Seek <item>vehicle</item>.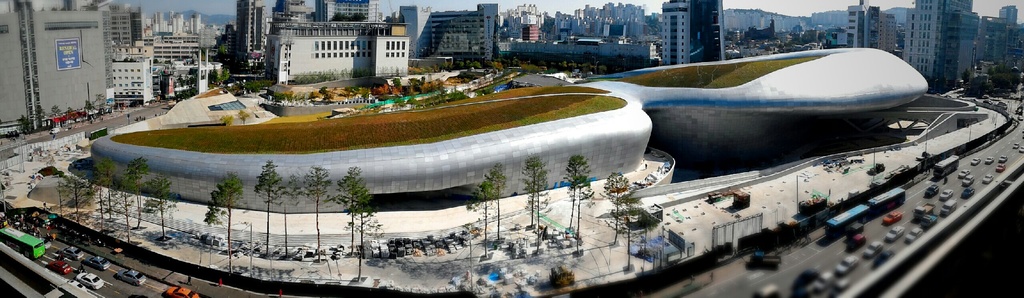
bbox=(836, 252, 857, 275).
